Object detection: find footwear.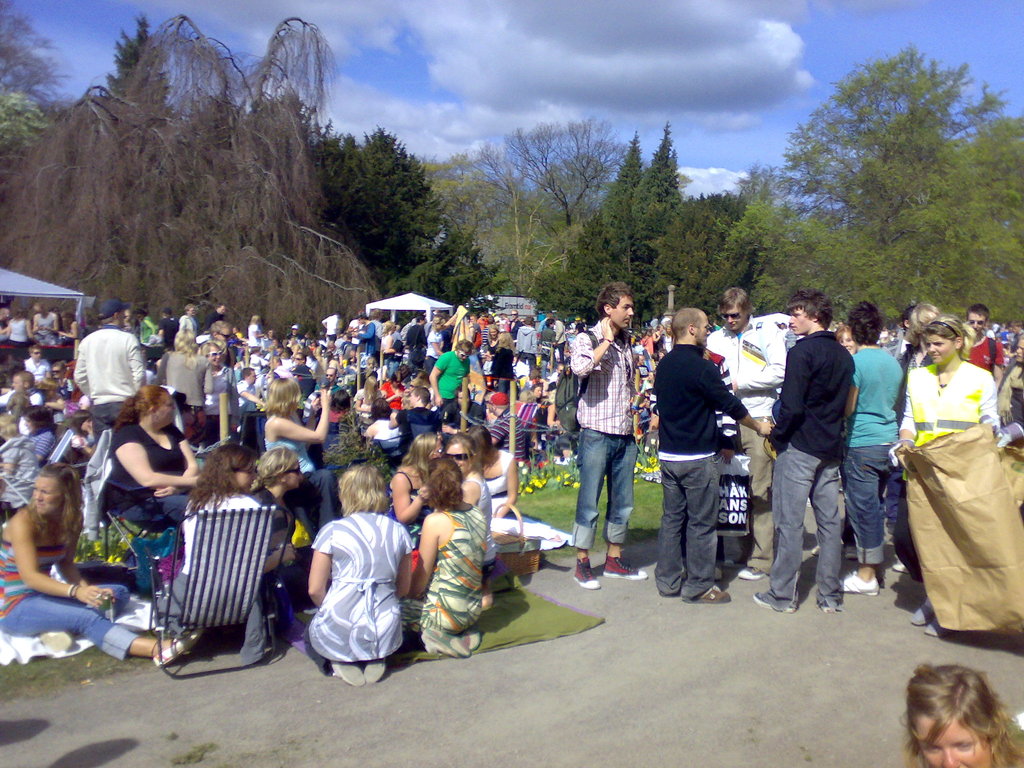
l=741, t=565, r=768, b=585.
